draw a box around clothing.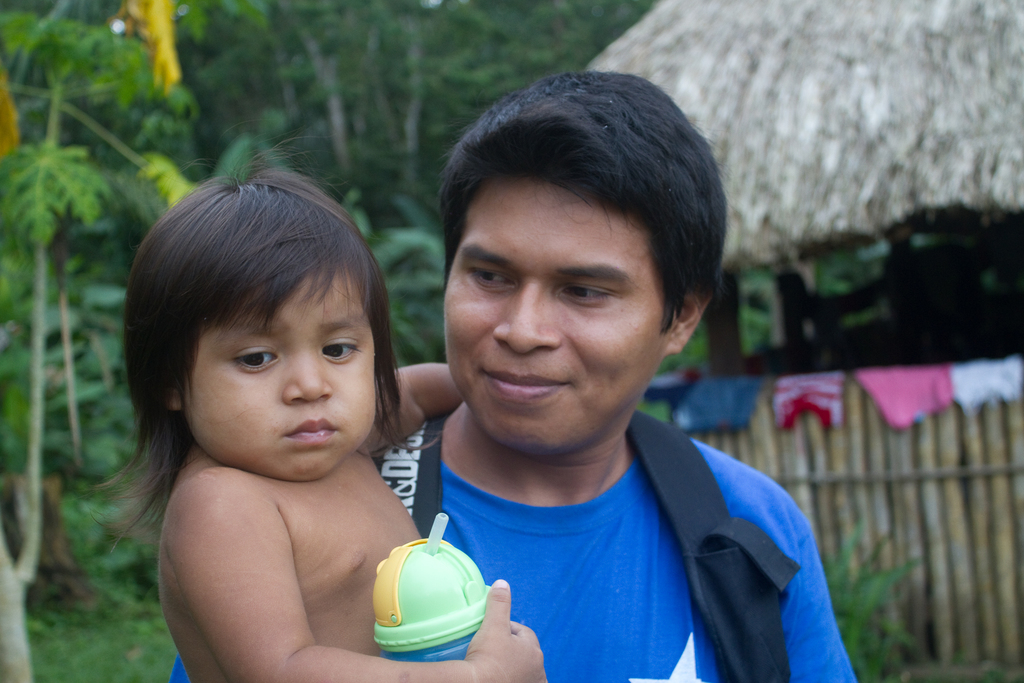
(941, 343, 1019, 420).
